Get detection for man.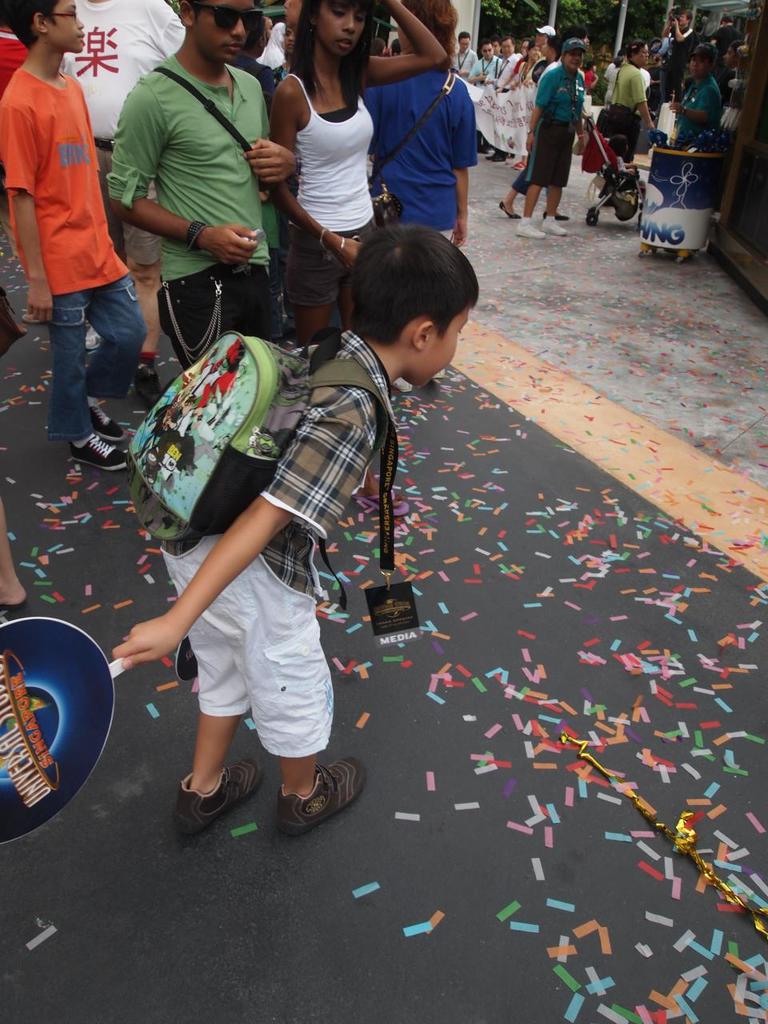
Detection: 663:8:700:99.
